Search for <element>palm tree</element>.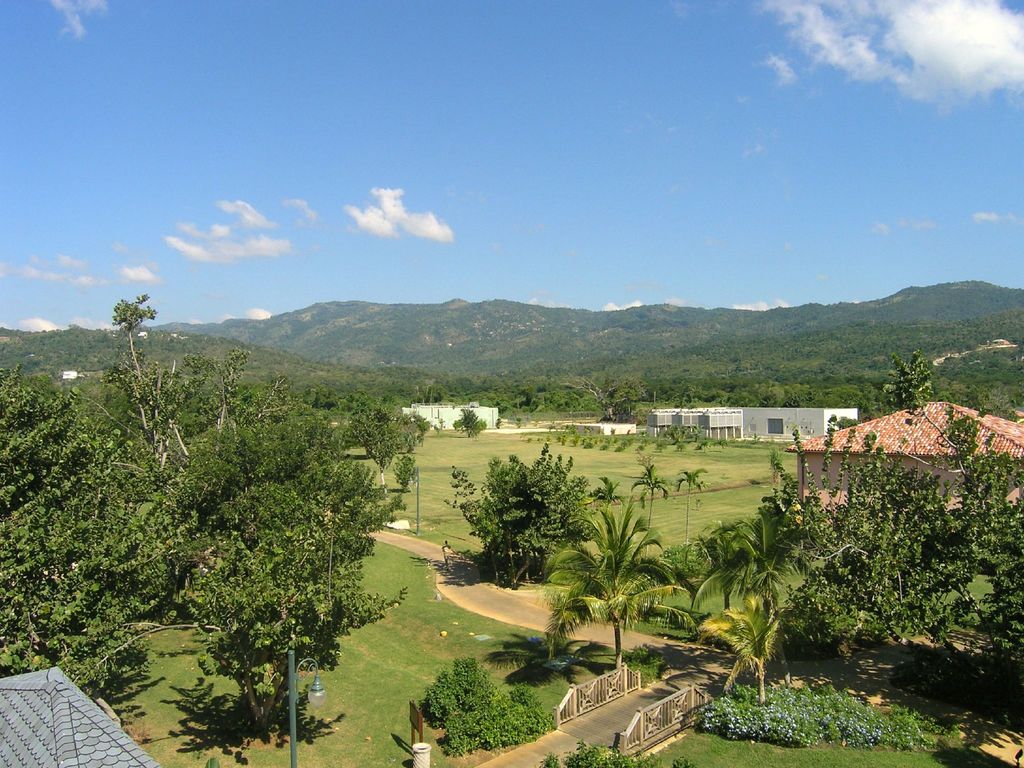
Found at x1=532, y1=379, x2=588, y2=421.
